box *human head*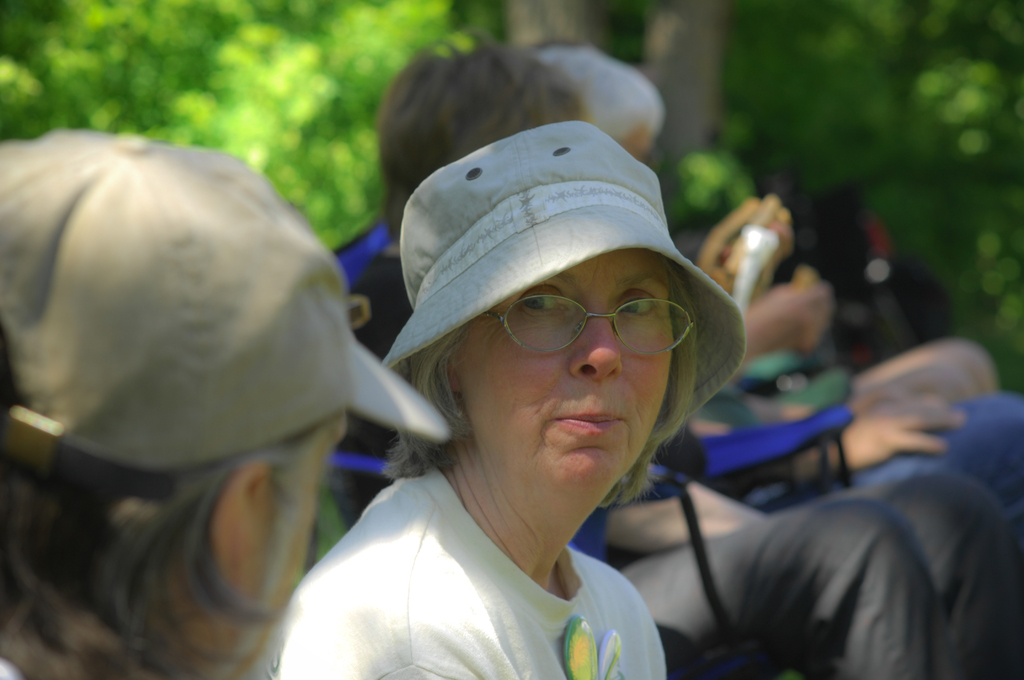
select_region(530, 45, 670, 164)
